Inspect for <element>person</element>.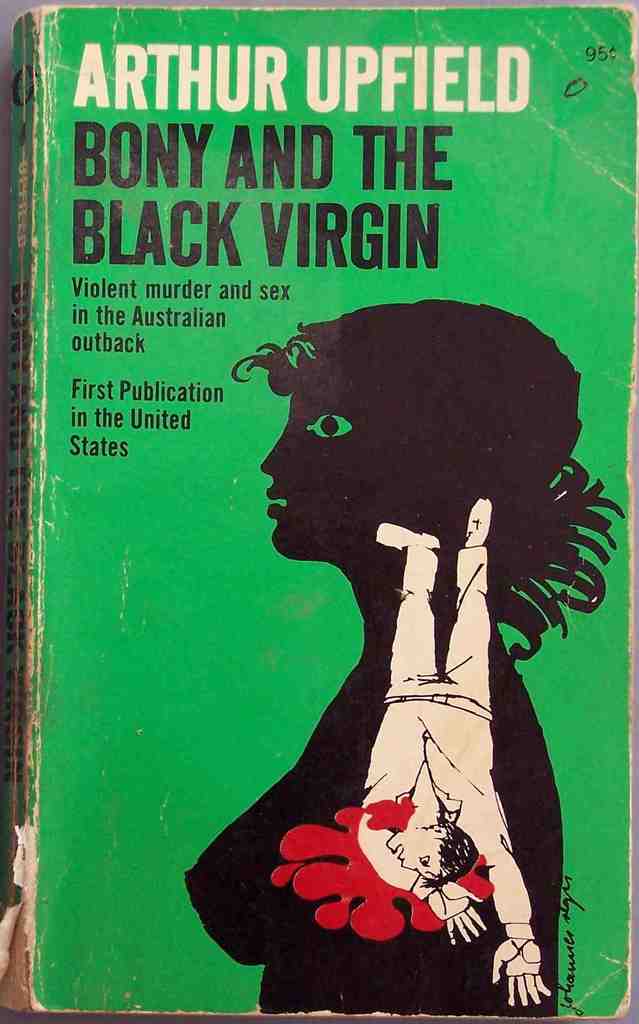
Inspection: (left=188, top=300, right=625, bottom=1021).
